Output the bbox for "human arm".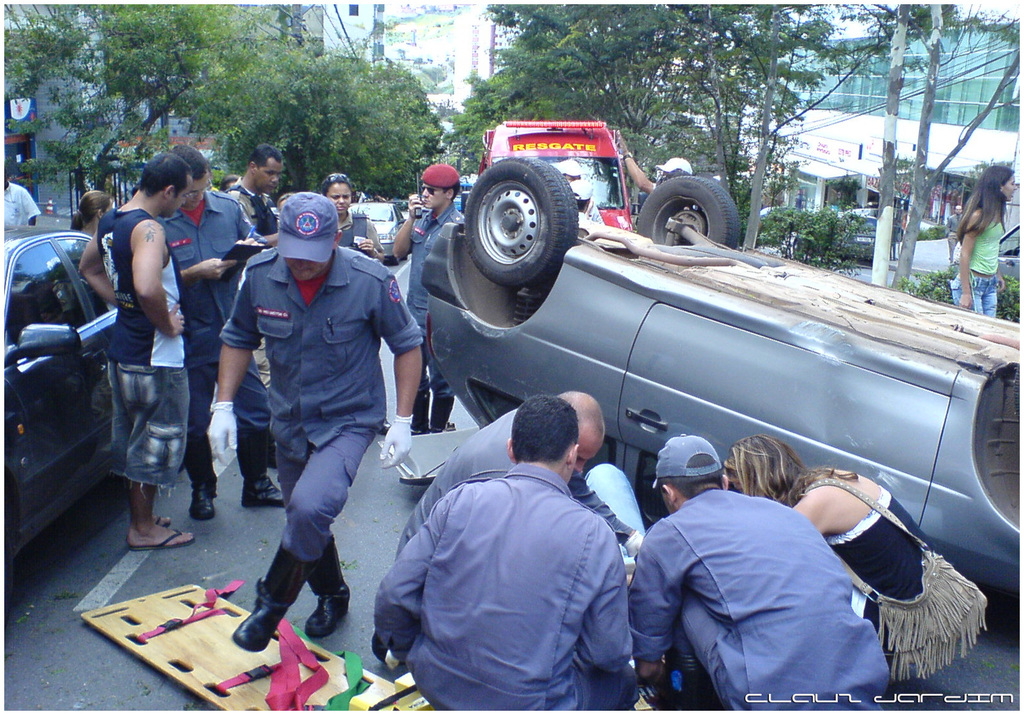
pyautogui.locateOnScreen(791, 504, 826, 532).
